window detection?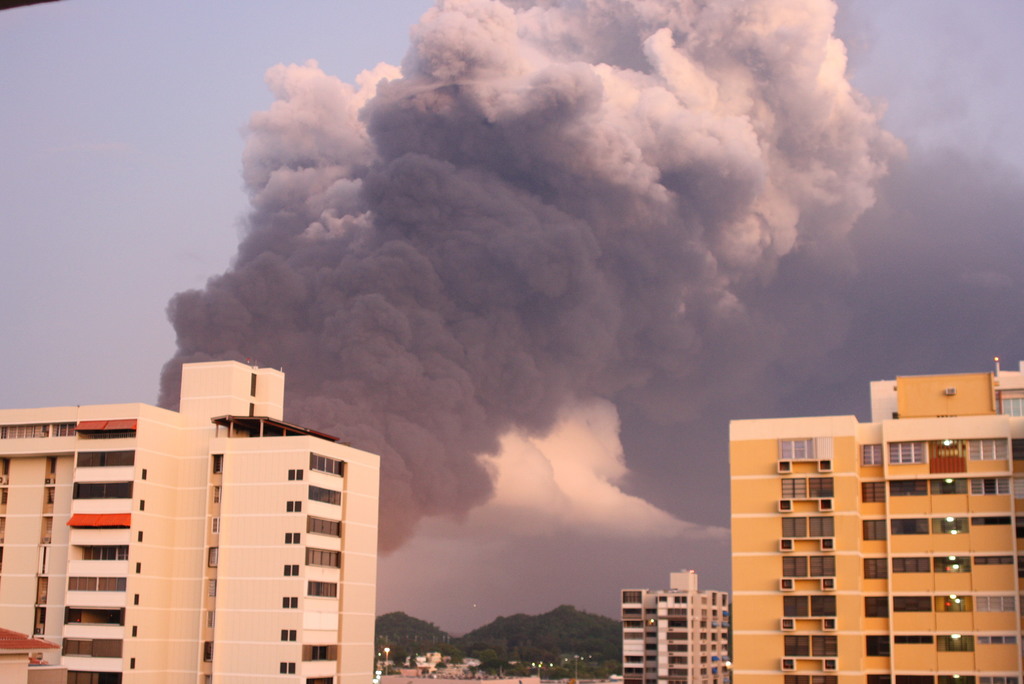
bbox=[856, 559, 896, 582]
